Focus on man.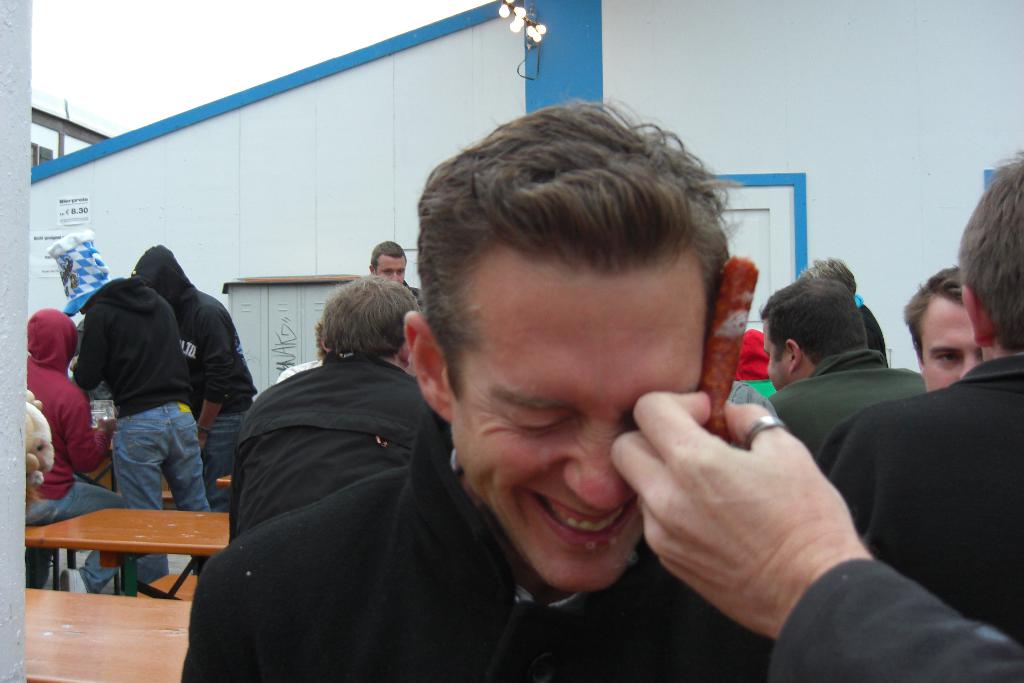
Focused at region(175, 97, 1020, 682).
